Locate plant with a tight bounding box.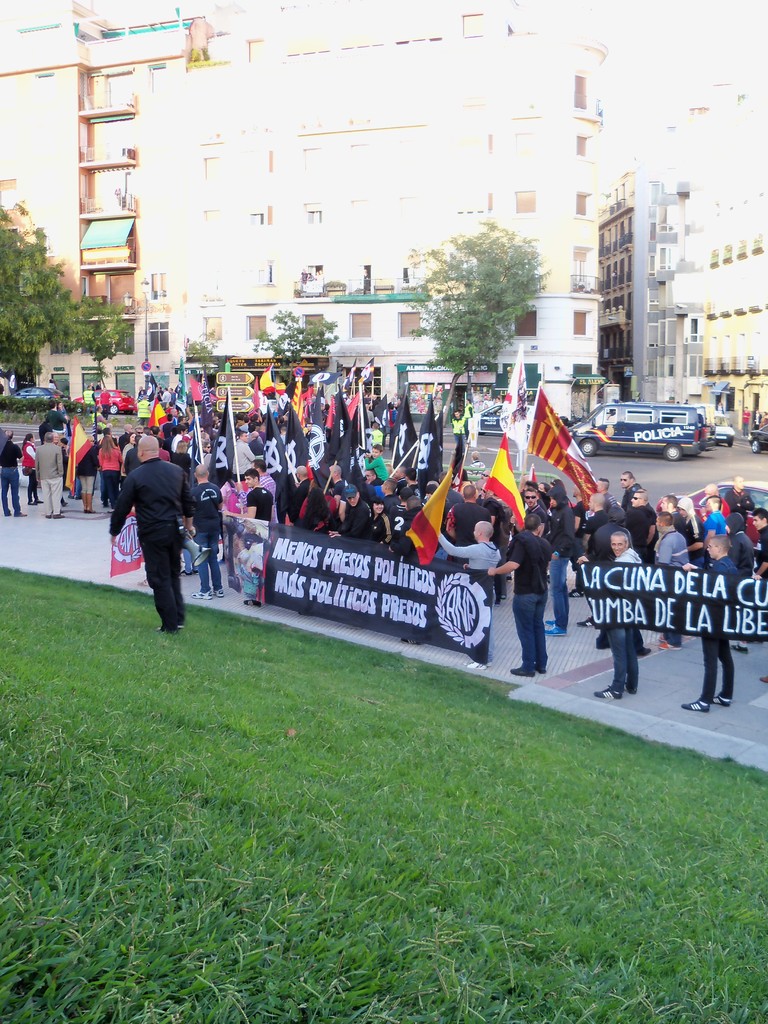
120/412/137/426.
